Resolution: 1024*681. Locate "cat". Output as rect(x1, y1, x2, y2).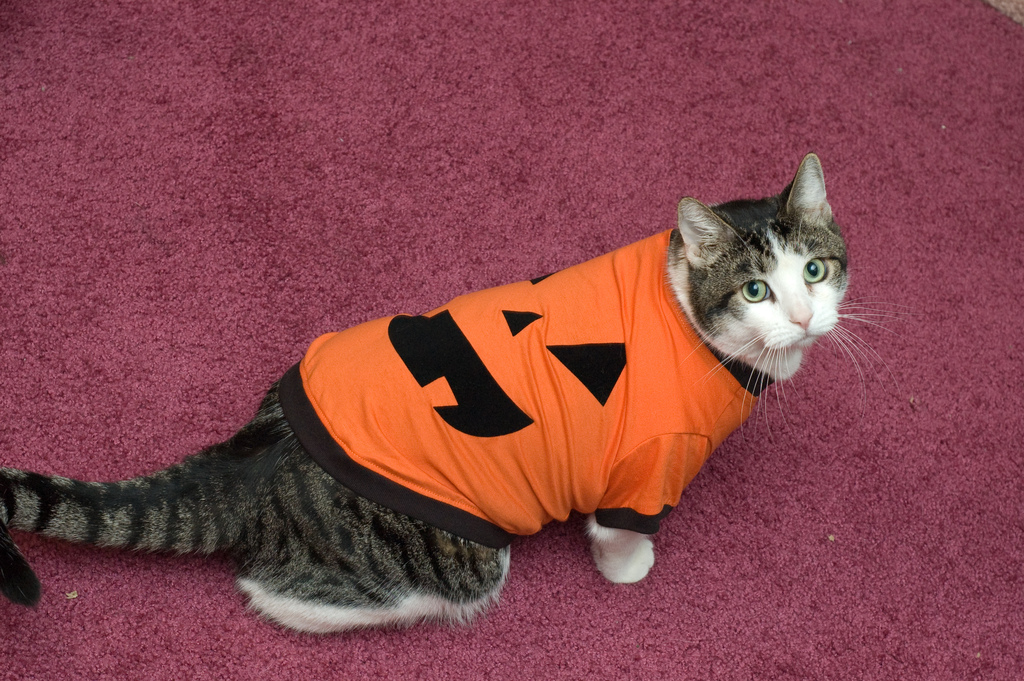
rect(0, 152, 913, 637).
